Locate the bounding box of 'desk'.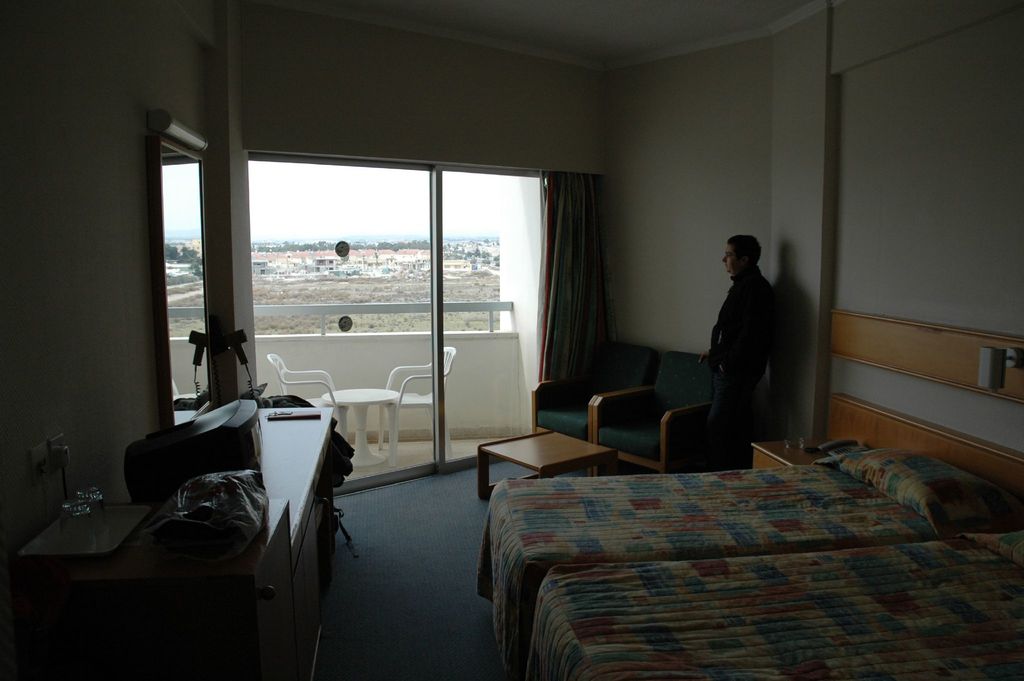
Bounding box: 482, 432, 614, 500.
